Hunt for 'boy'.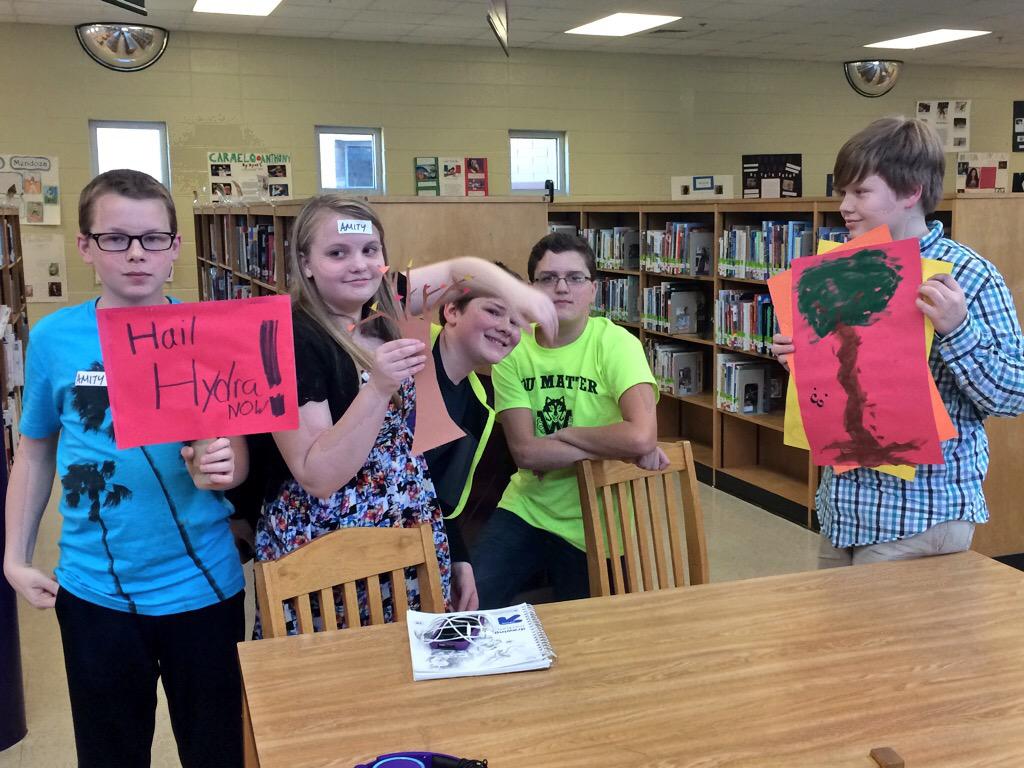
Hunted down at l=426, t=263, r=525, b=614.
